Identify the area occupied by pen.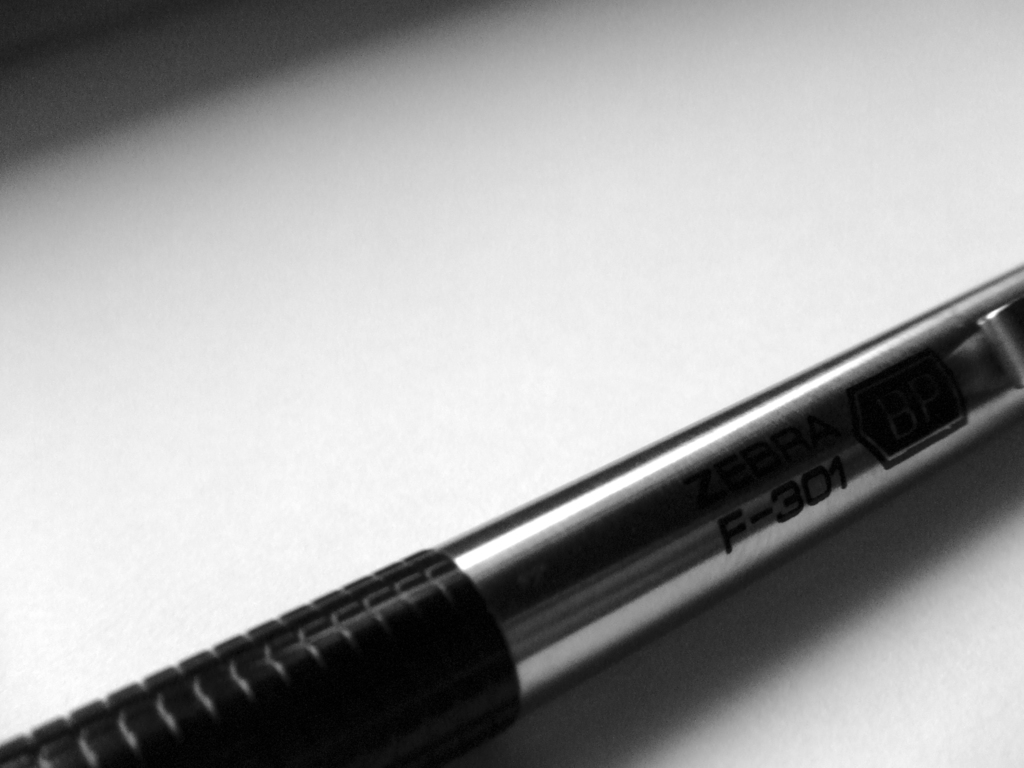
Area: [0,260,1023,767].
